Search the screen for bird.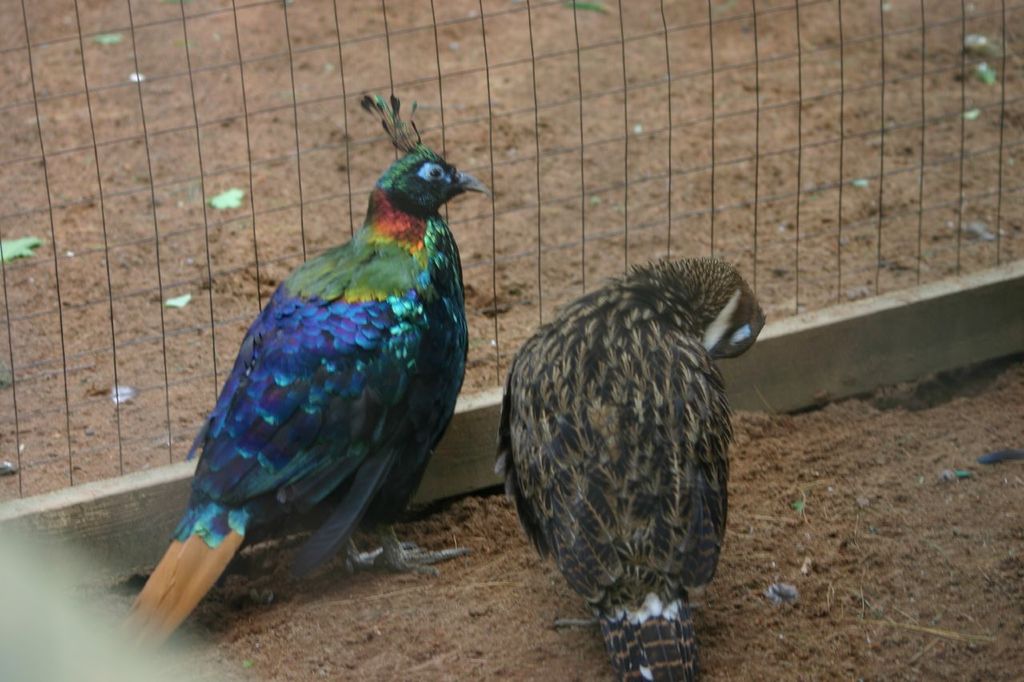
Found at bbox=[501, 255, 767, 681].
